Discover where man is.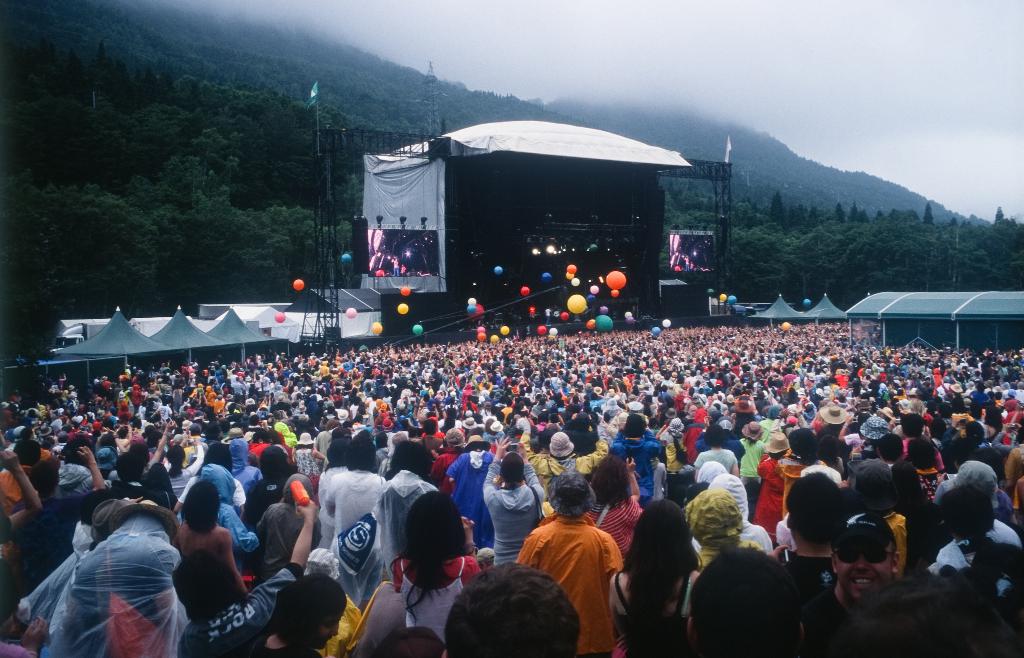
Discovered at locate(324, 429, 387, 614).
